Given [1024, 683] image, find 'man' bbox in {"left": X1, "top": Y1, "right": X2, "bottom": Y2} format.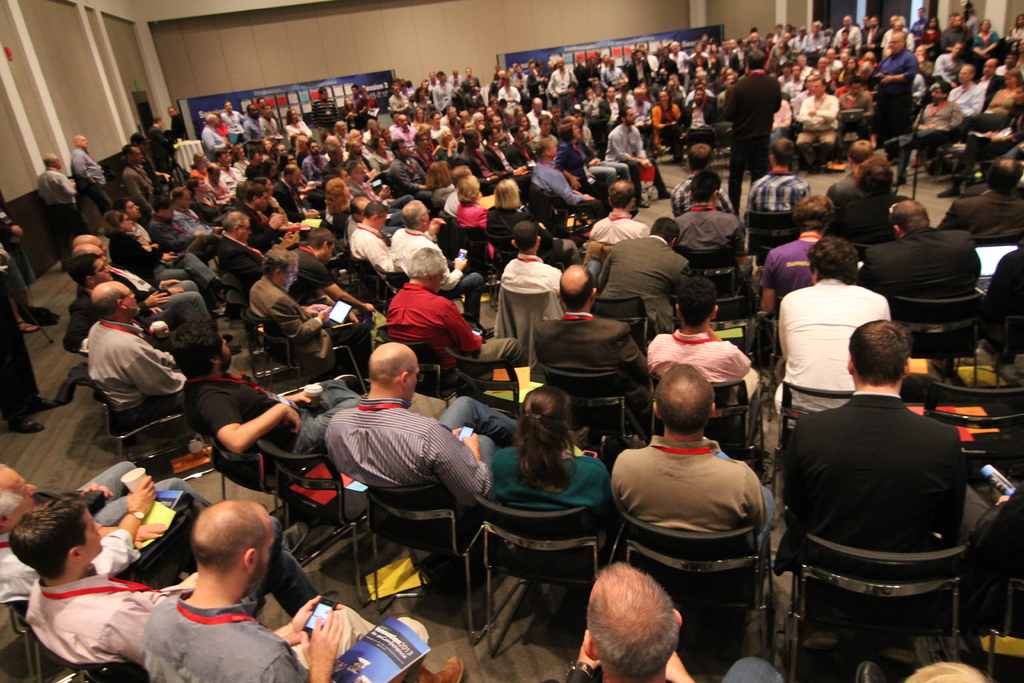
{"left": 666, "top": 41, "right": 688, "bottom": 75}.
